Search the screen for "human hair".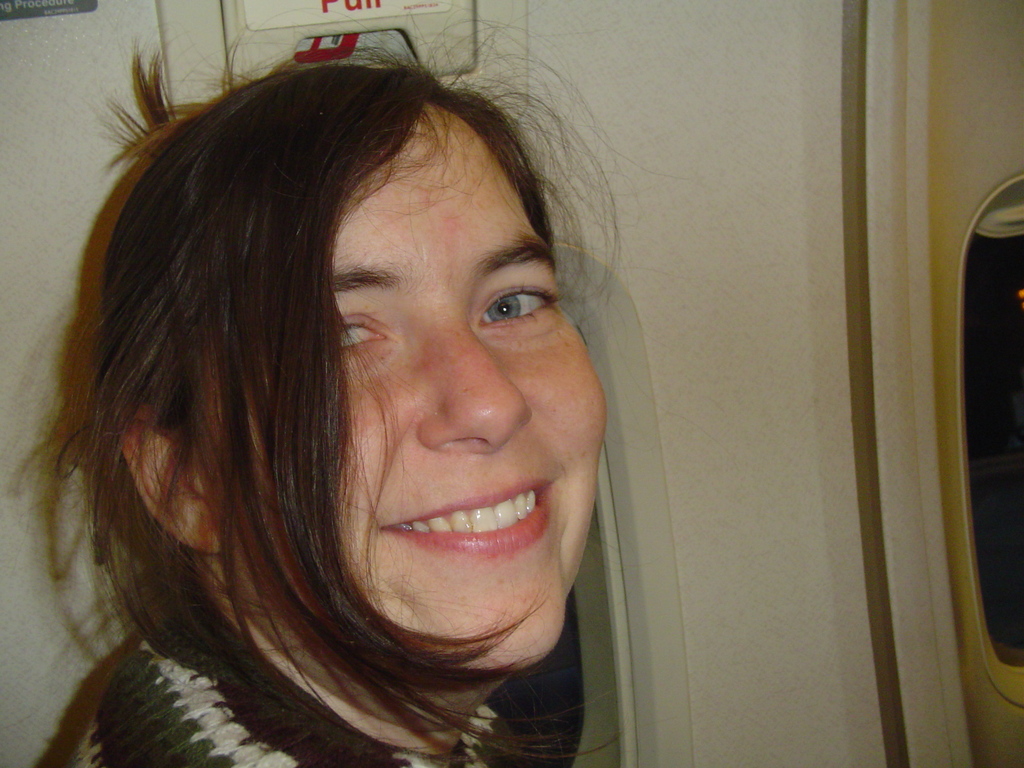
Found at {"x1": 31, "y1": 33, "x2": 644, "y2": 767}.
